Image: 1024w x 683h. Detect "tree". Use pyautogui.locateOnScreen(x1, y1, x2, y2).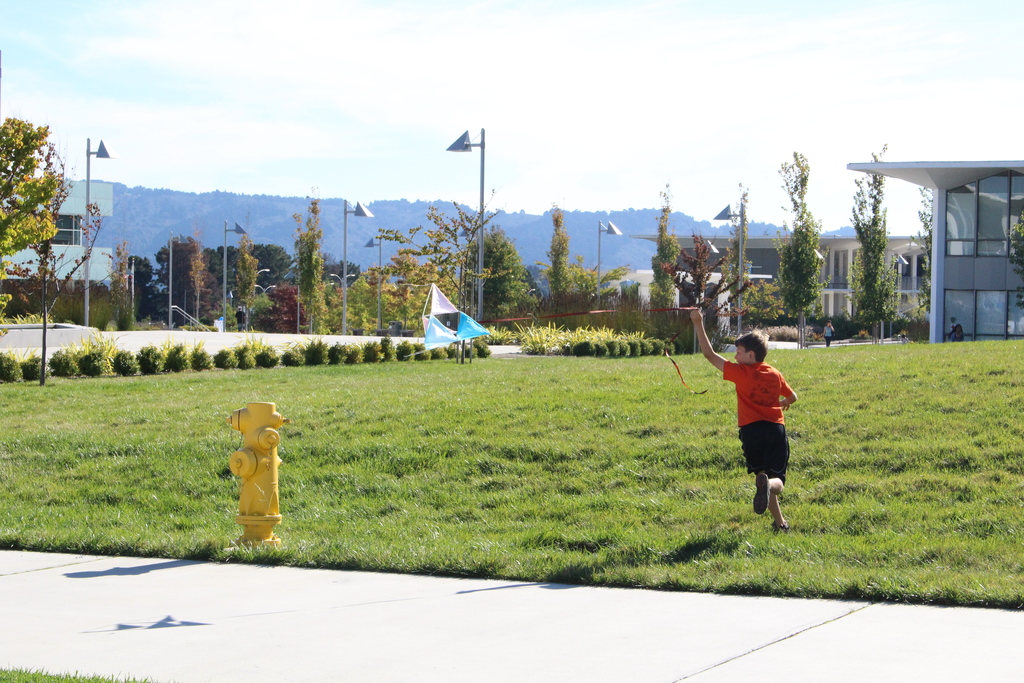
pyautogui.locateOnScreen(295, 187, 328, 334).
